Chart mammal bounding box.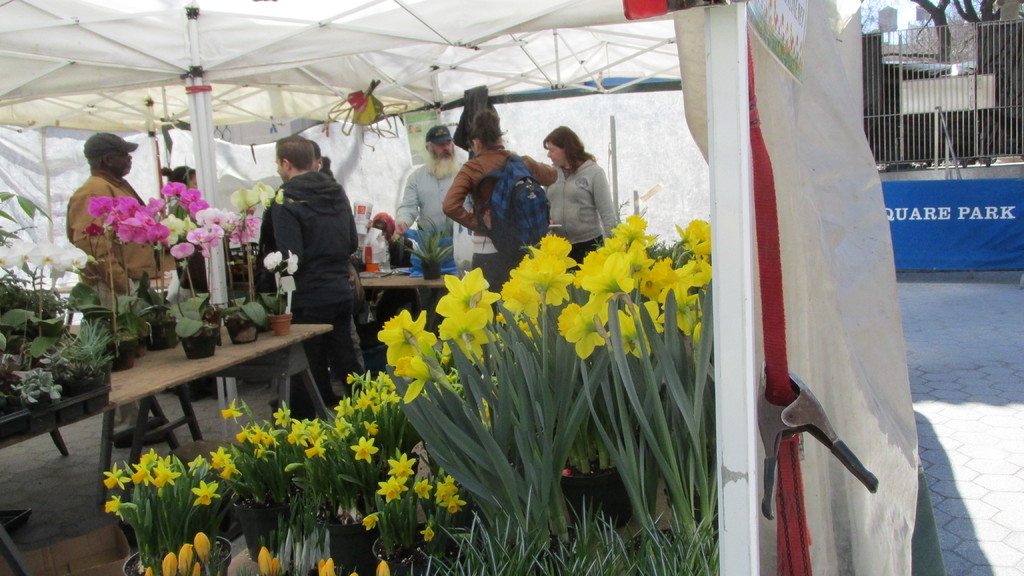
Charted: box(362, 210, 403, 267).
